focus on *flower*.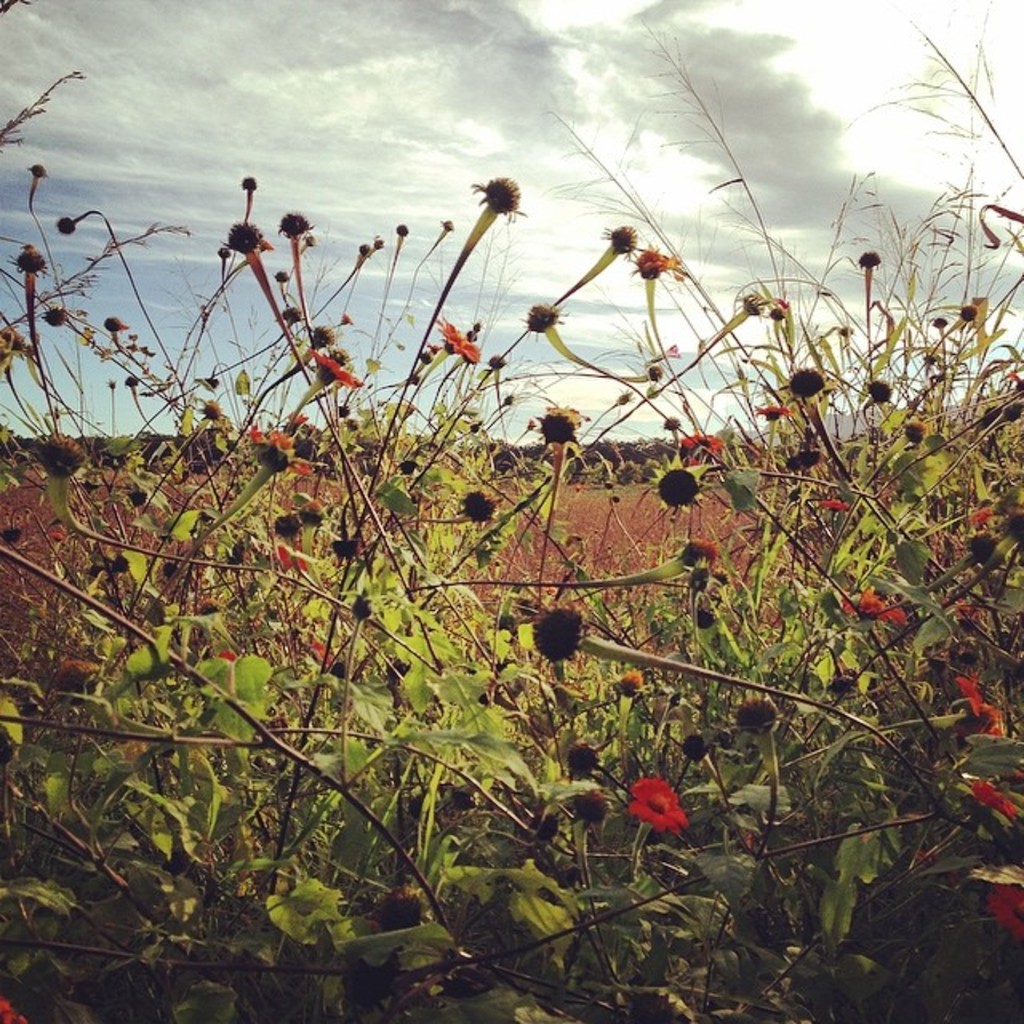
Focused at [left=787, top=365, right=824, bottom=398].
